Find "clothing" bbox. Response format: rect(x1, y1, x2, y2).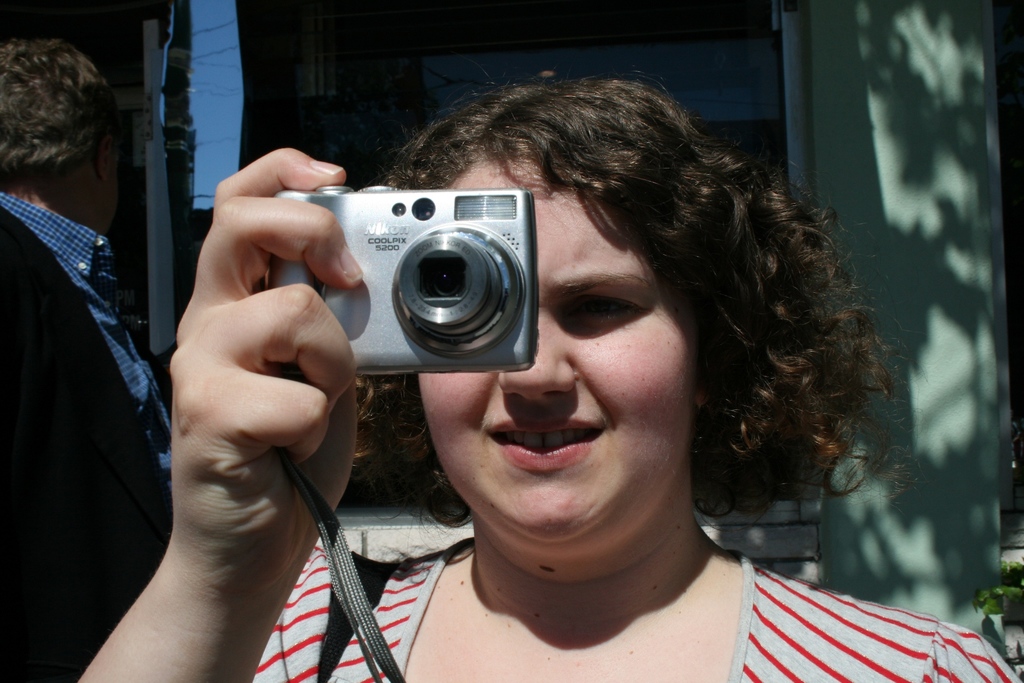
rect(0, 188, 172, 682).
